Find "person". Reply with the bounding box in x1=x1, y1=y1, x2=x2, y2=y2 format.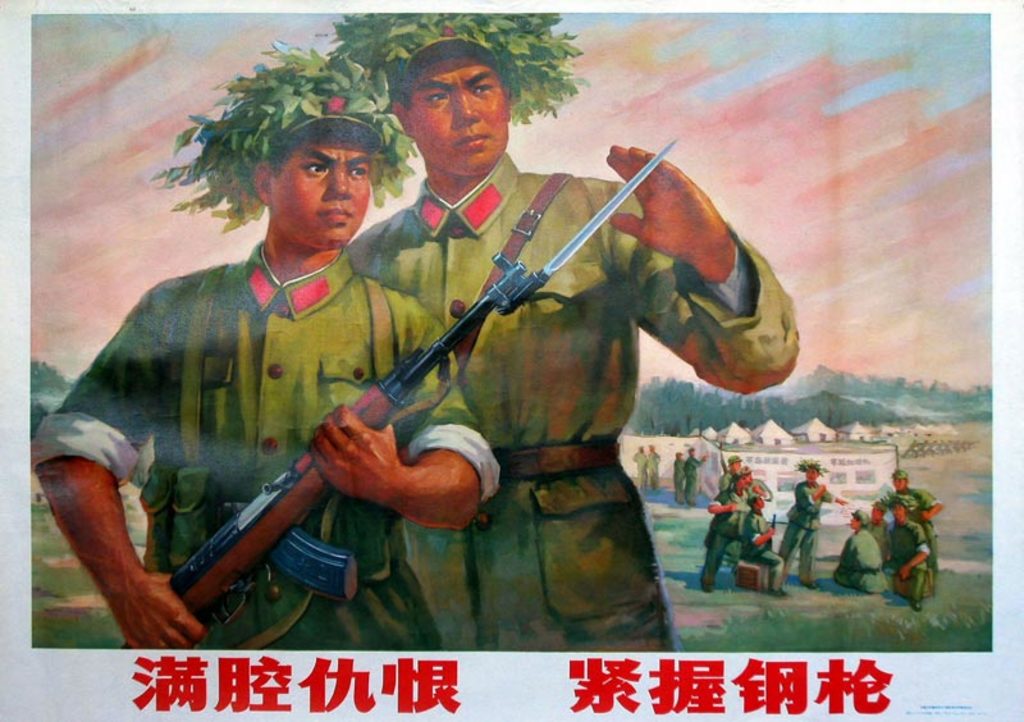
x1=108, y1=77, x2=438, y2=661.
